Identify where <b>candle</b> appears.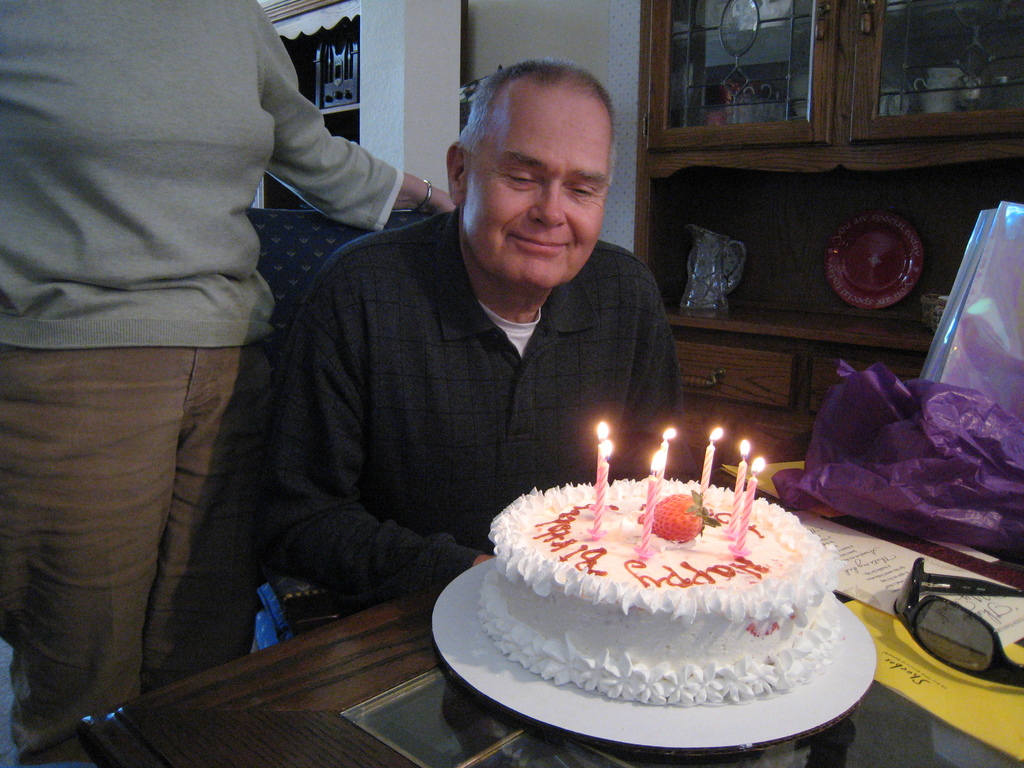
Appears at {"left": 589, "top": 441, "right": 608, "bottom": 544}.
